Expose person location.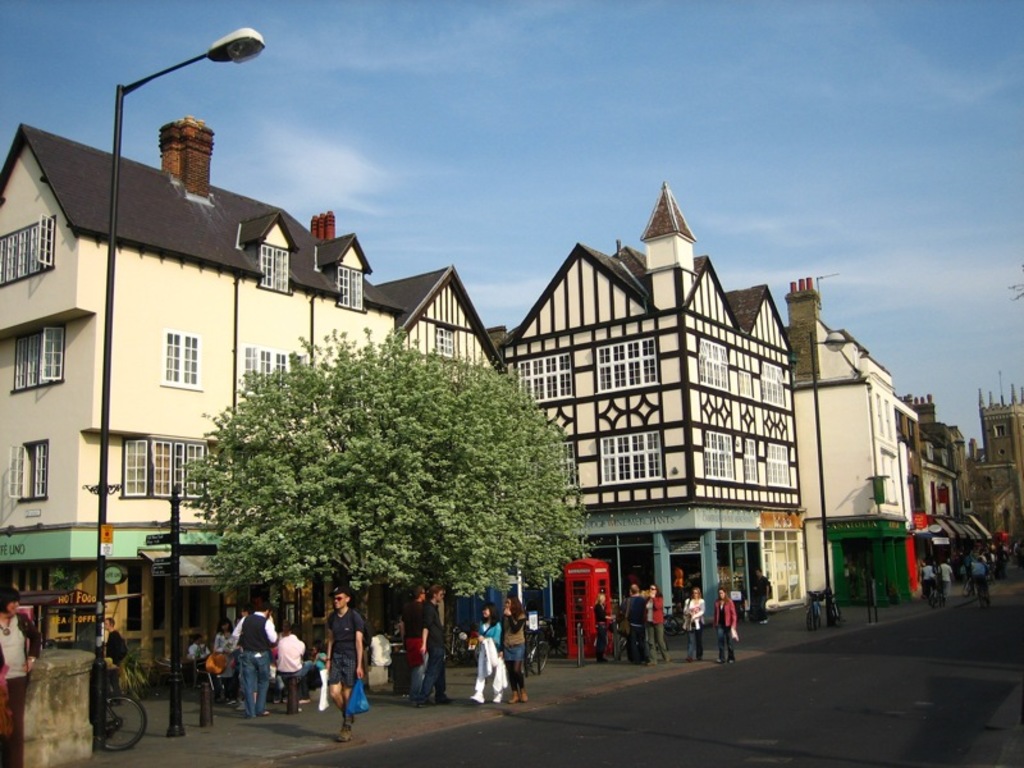
Exposed at (397,585,436,710).
